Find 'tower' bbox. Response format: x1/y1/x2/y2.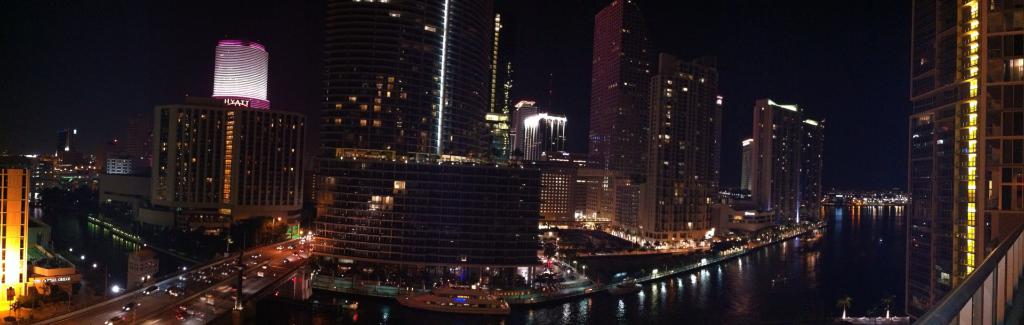
902/0/1023/324.
